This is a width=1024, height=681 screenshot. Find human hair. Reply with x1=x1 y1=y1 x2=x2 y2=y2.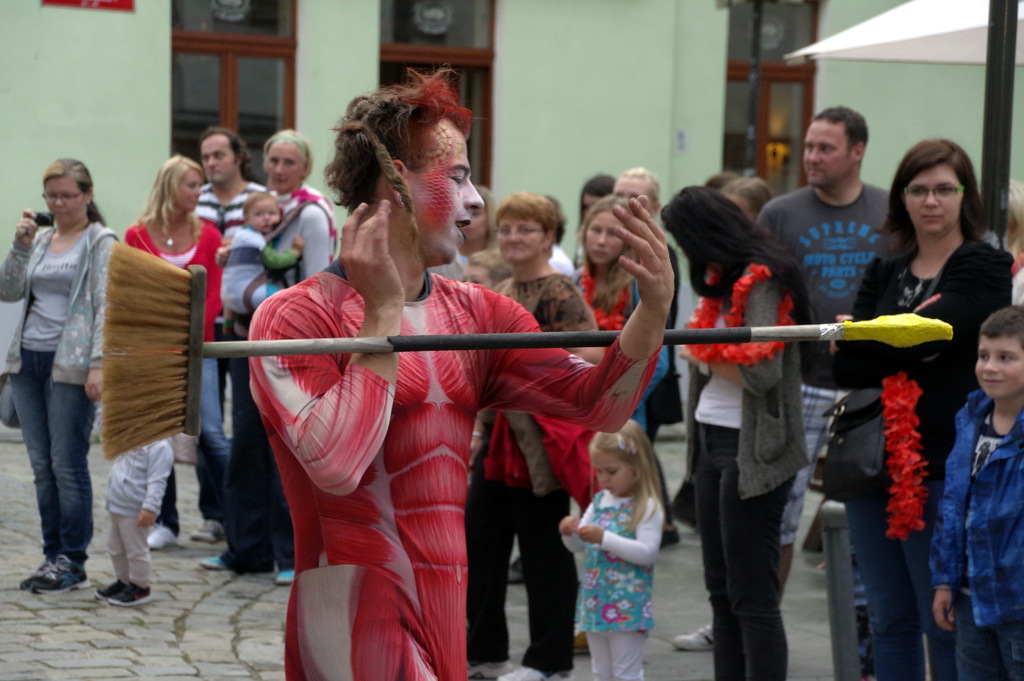
x1=243 y1=192 x2=281 y2=223.
